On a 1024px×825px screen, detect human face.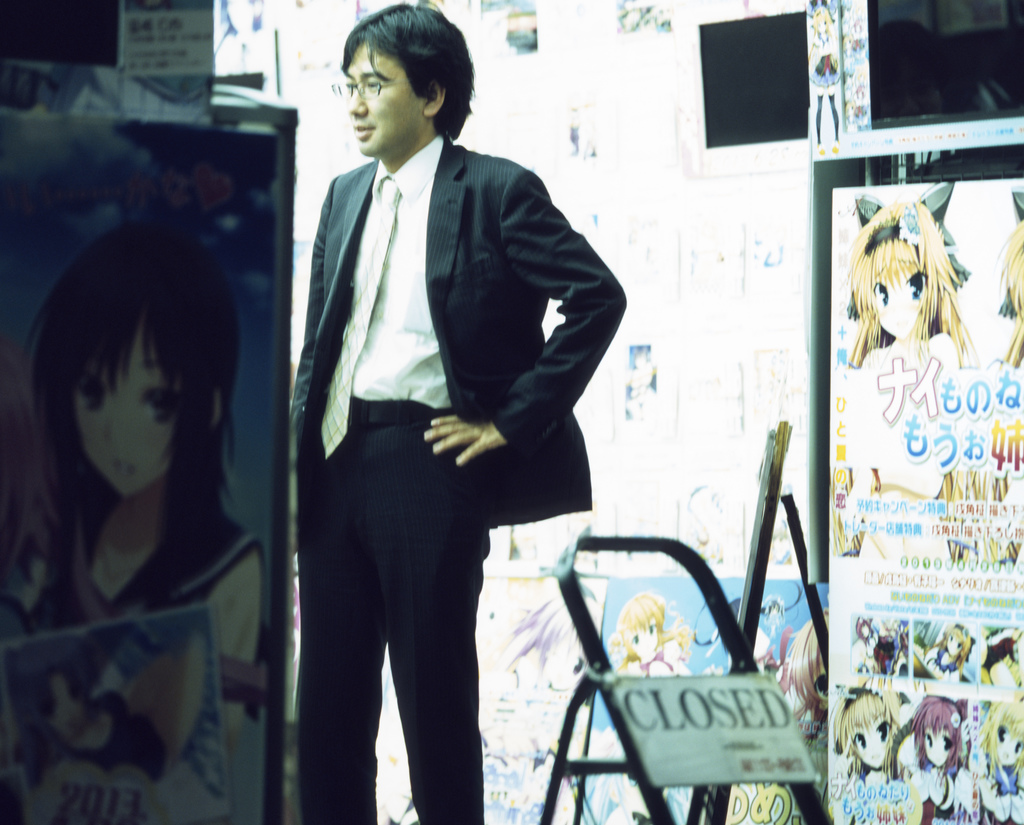
x1=870, y1=253, x2=927, y2=339.
